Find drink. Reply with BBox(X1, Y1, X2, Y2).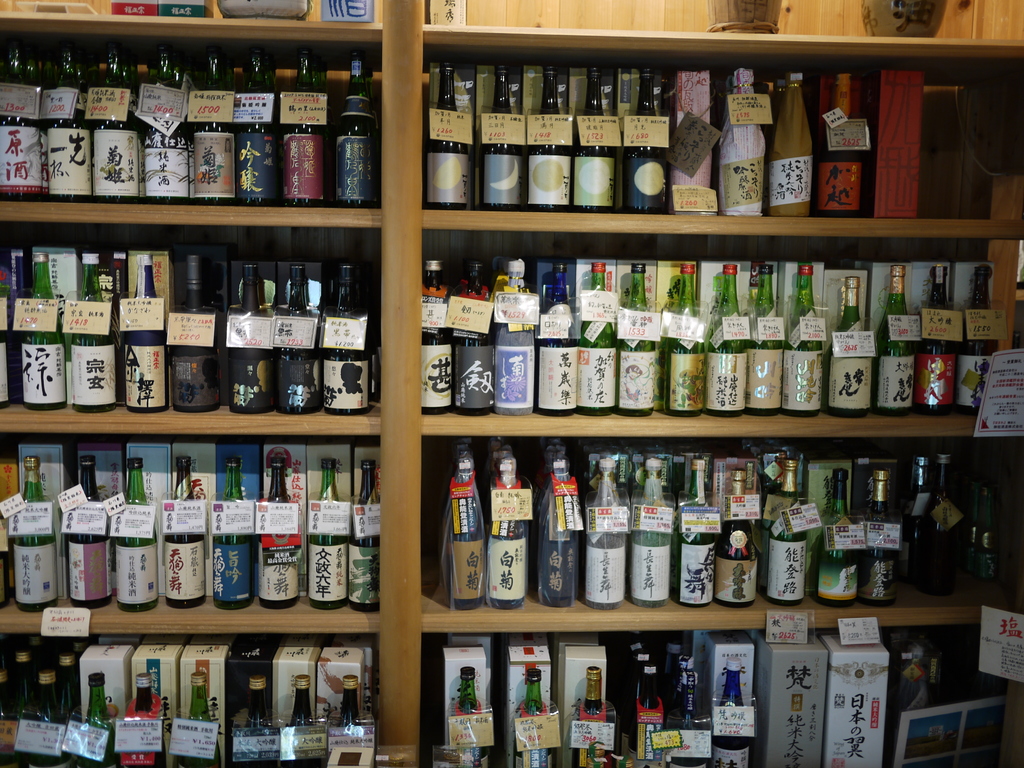
BBox(125, 254, 165, 410).
